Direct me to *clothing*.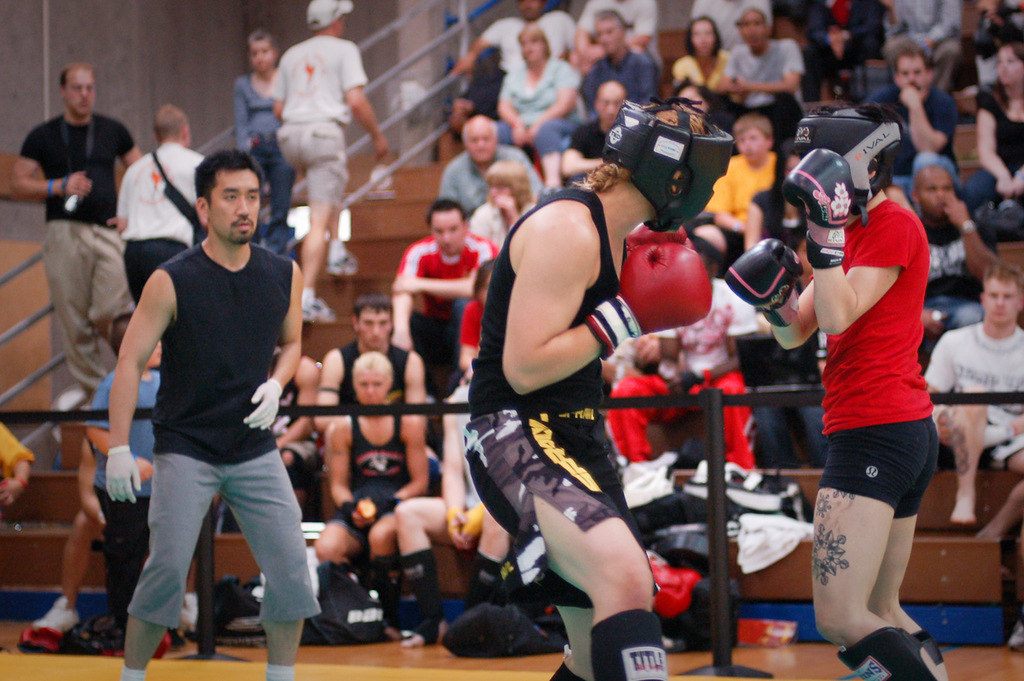
Direction: BBox(461, 174, 647, 595).
